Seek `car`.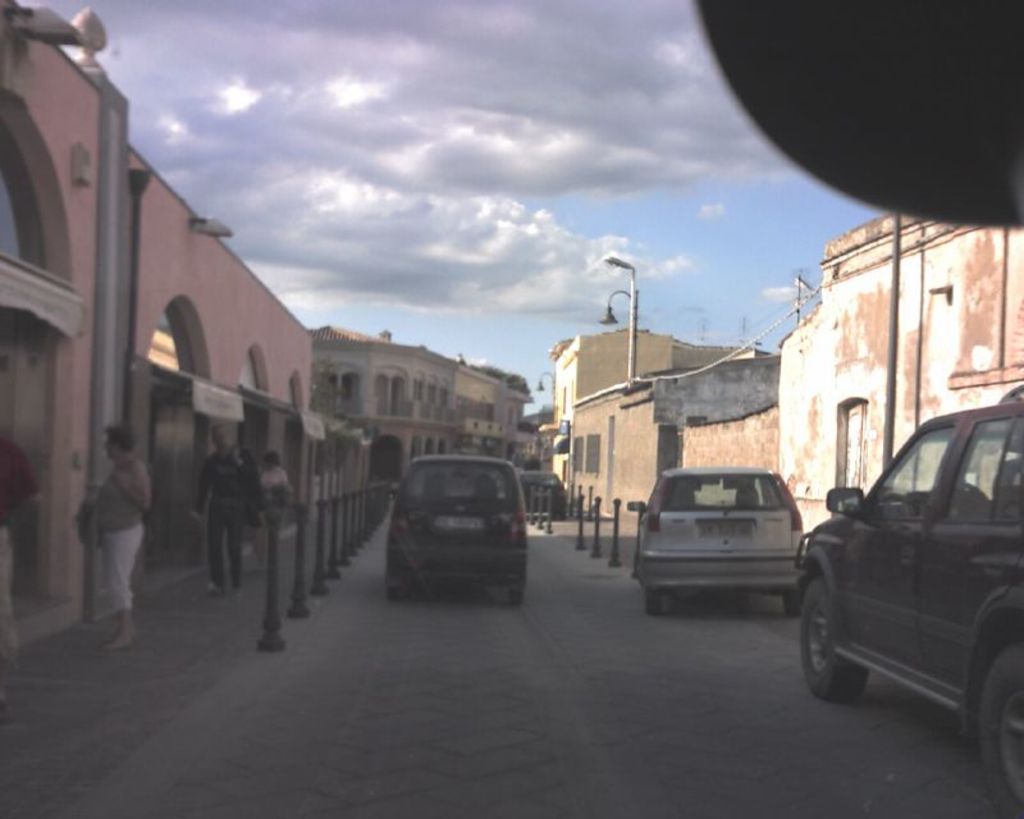
select_region(628, 472, 803, 613).
